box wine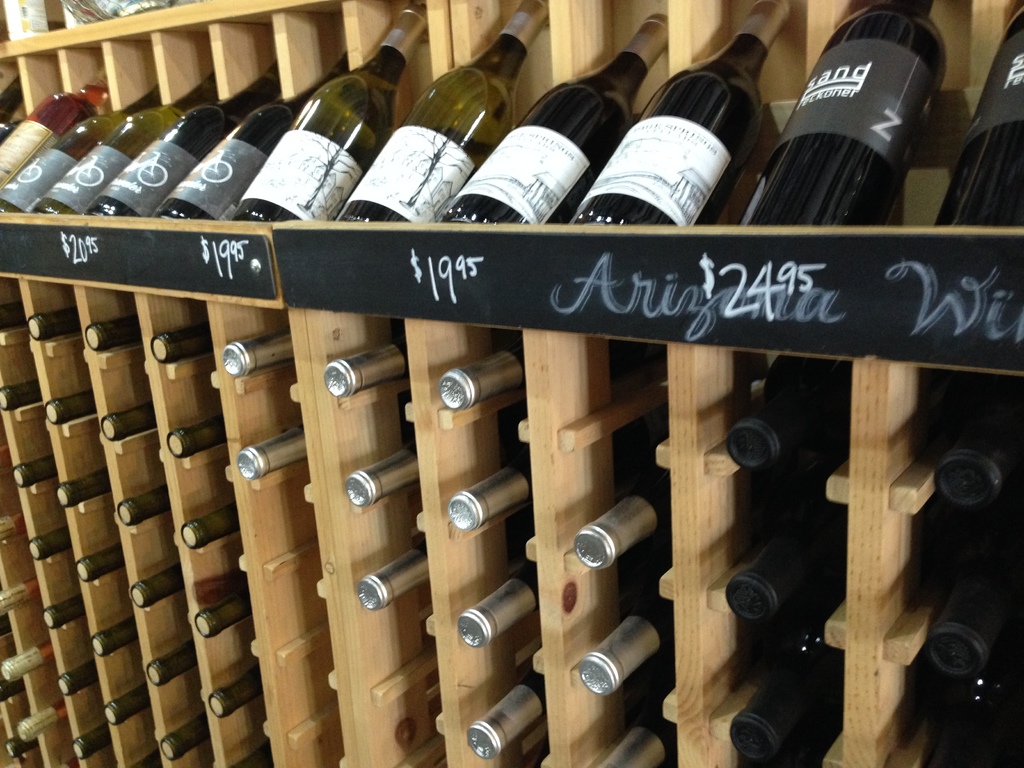
(76,559,123,579)
